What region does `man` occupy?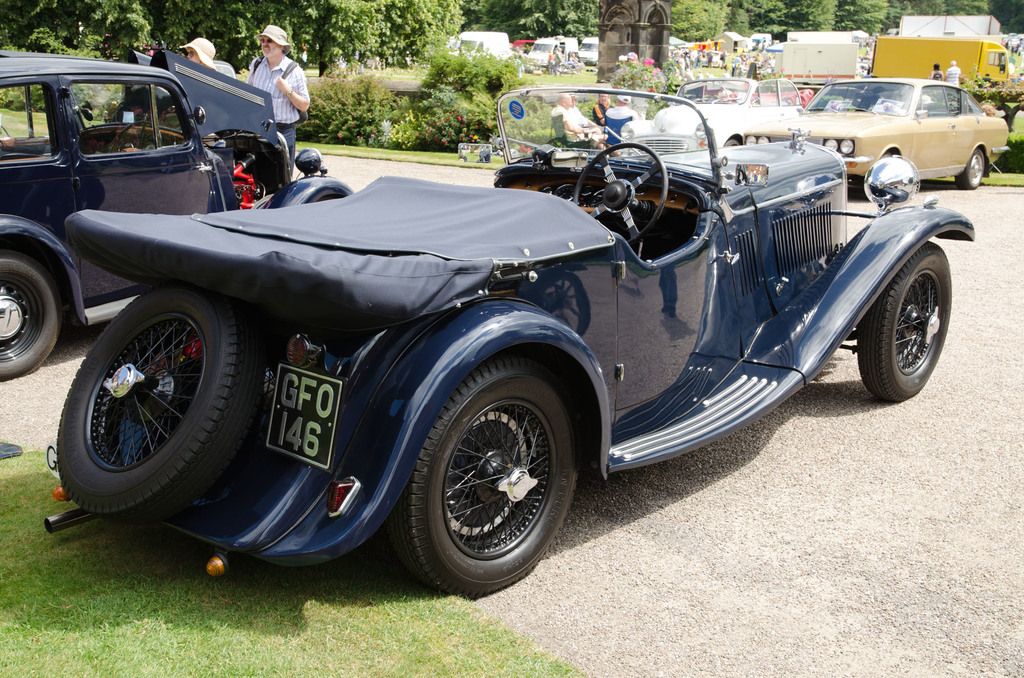
box(947, 60, 965, 92).
